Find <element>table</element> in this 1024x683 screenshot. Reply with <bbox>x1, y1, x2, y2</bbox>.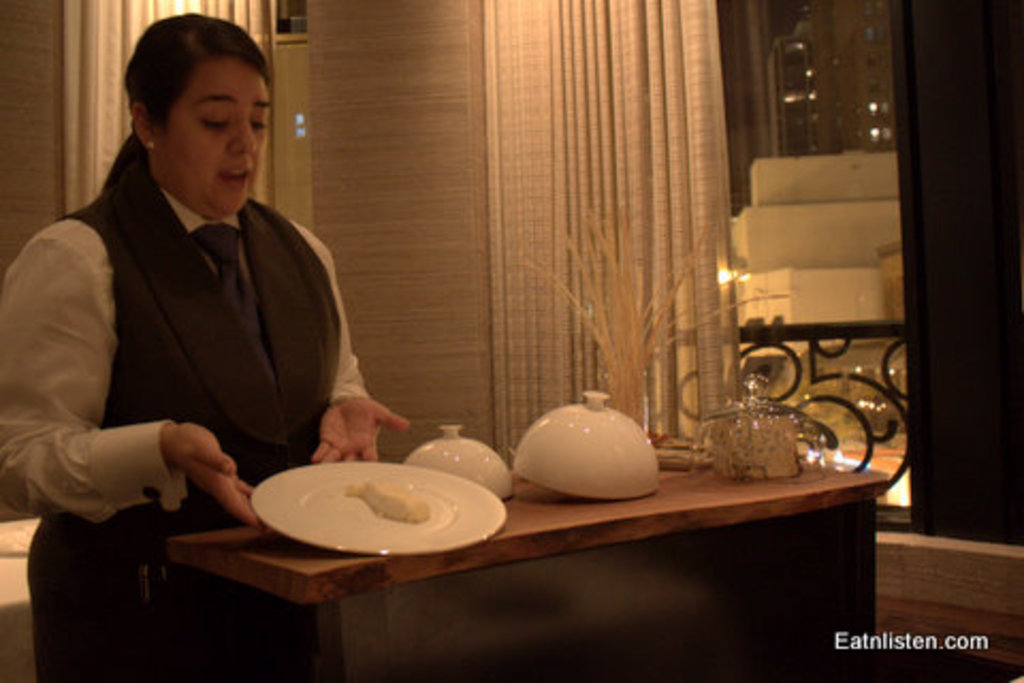
<bbox>228, 406, 898, 657</bbox>.
